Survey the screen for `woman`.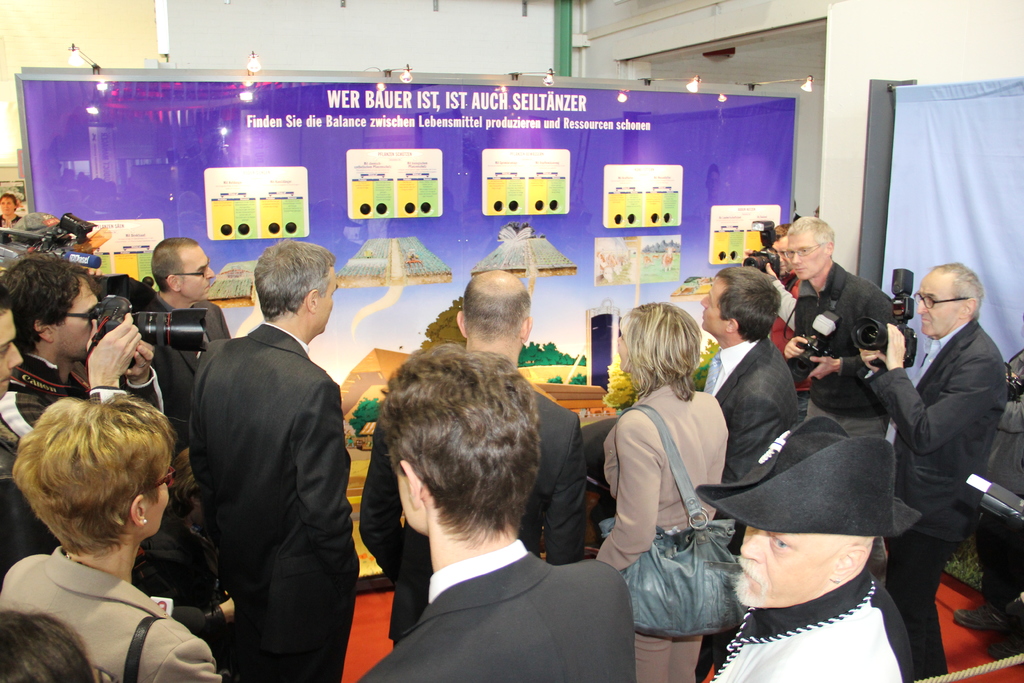
Survey found: [0, 388, 222, 682].
